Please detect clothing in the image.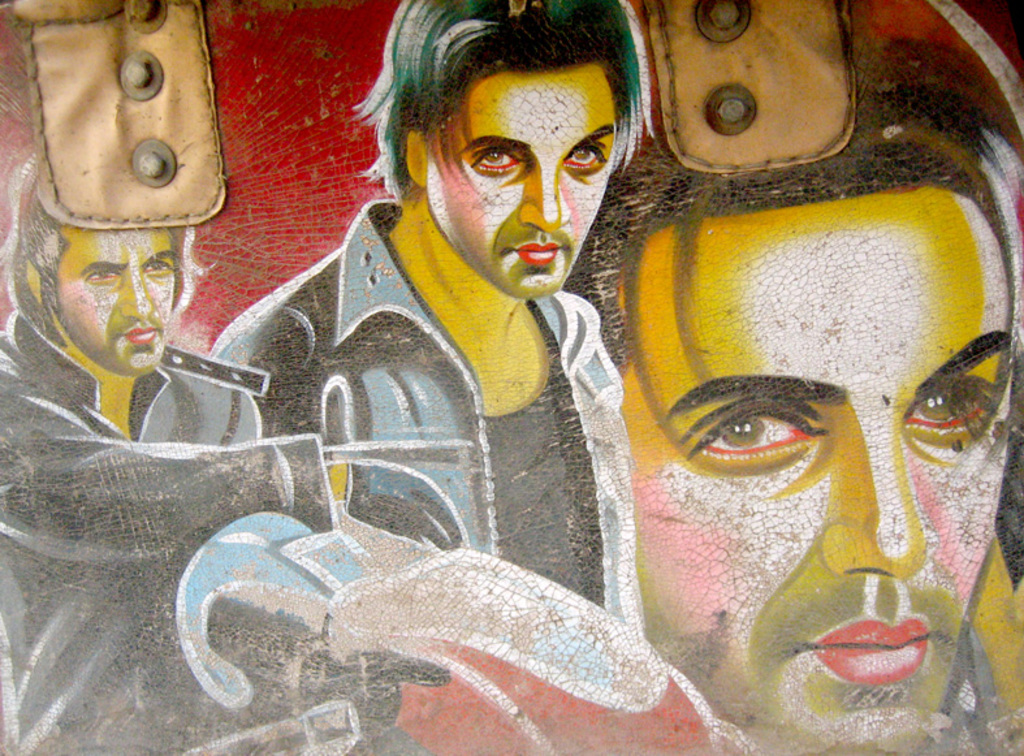
{"x1": 200, "y1": 204, "x2": 649, "y2": 641}.
